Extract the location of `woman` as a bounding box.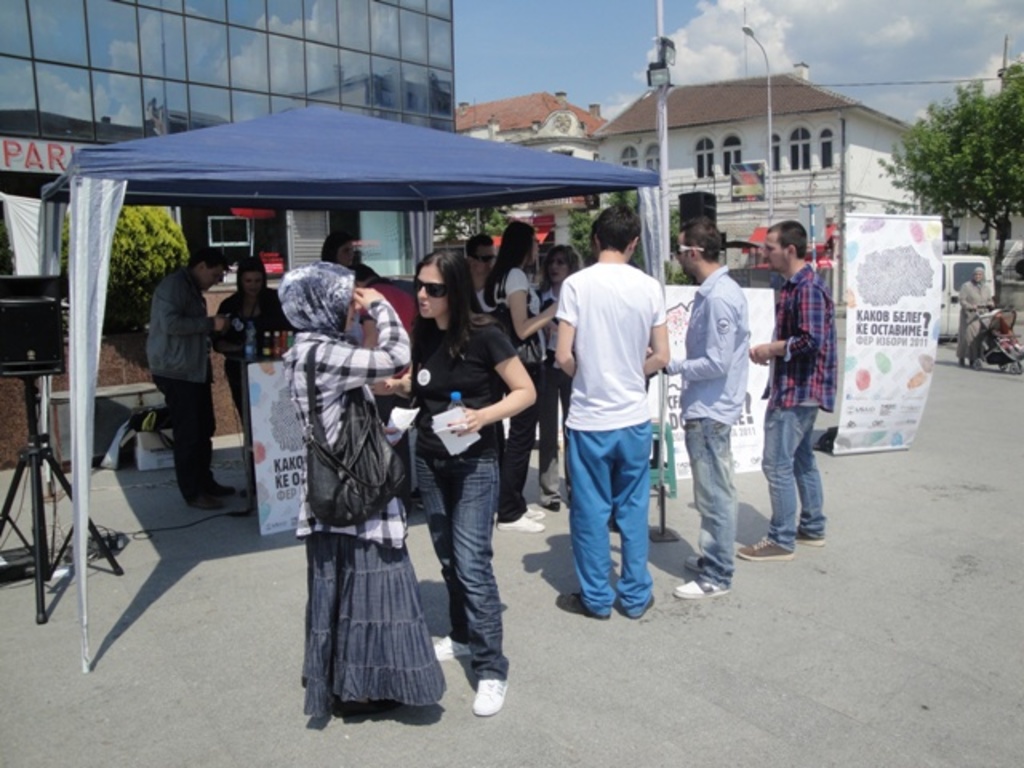
275:258:450:720.
